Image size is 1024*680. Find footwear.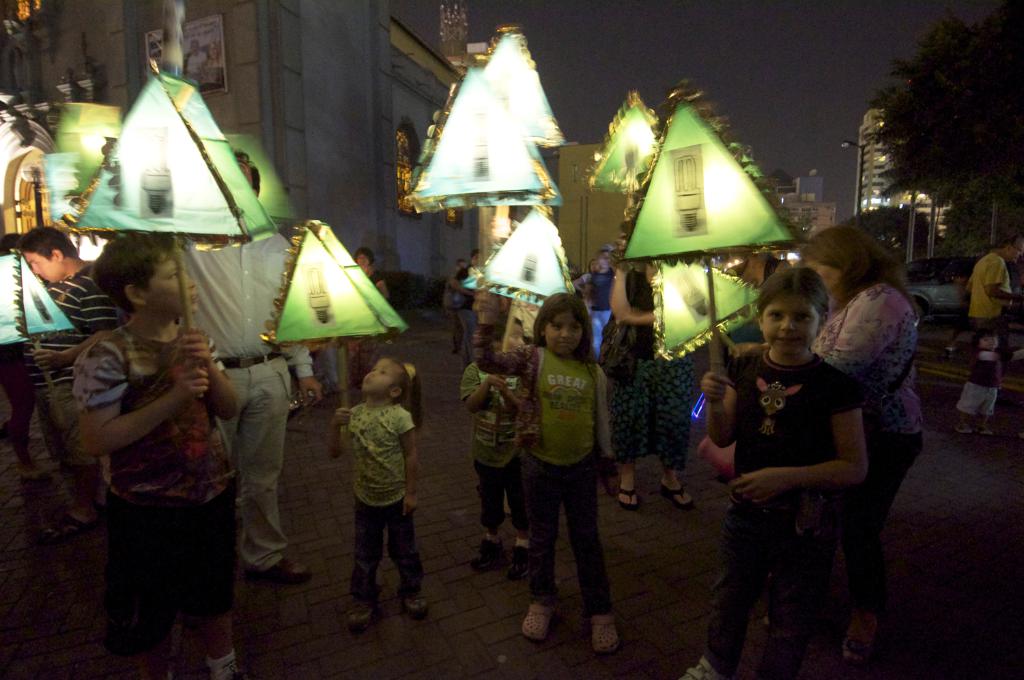
left=591, top=612, right=623, bottom=655.
